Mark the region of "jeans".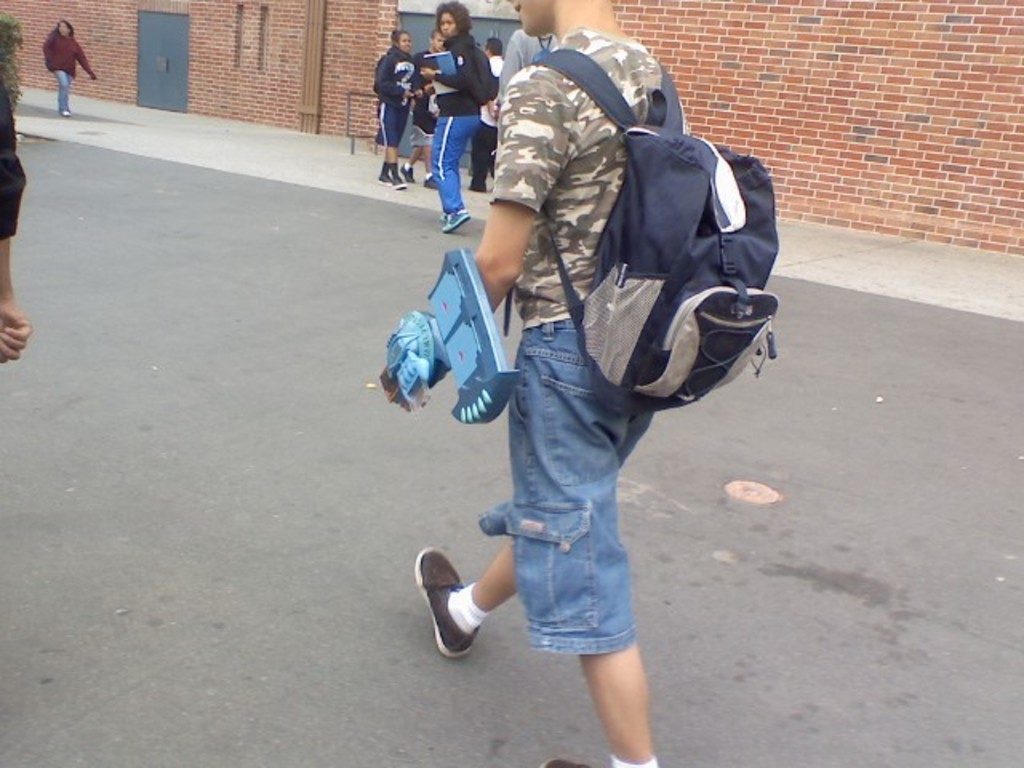
Region: Rect(54, 67, 70, 109).
